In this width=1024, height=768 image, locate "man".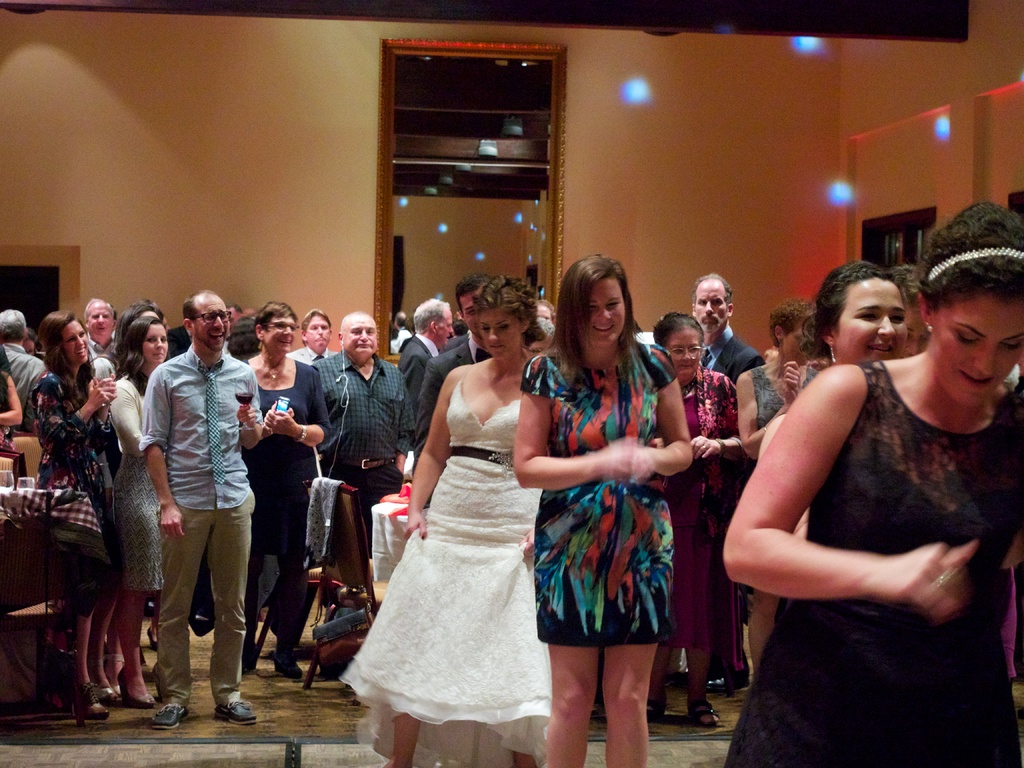
Bounding box: left=407, top=271, right=501, bottom=464.
